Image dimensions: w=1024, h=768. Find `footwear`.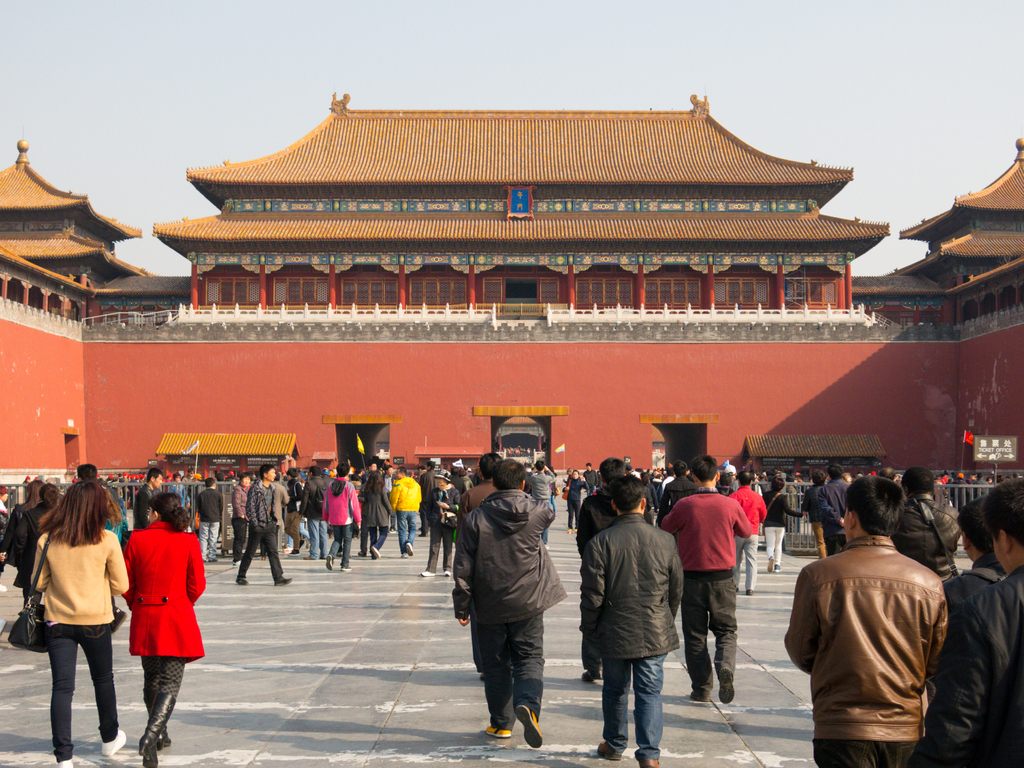
[512, 703, 544, 749].
